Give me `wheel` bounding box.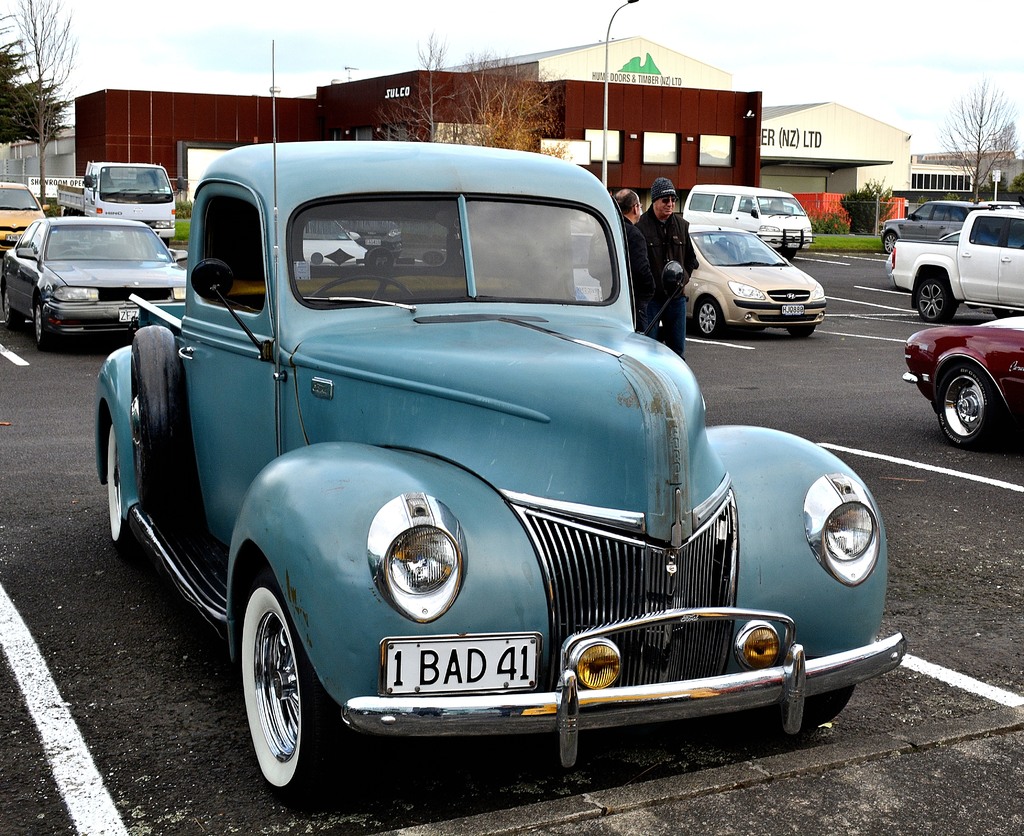
x1=312 y1=275 x2=414 y2=298.
